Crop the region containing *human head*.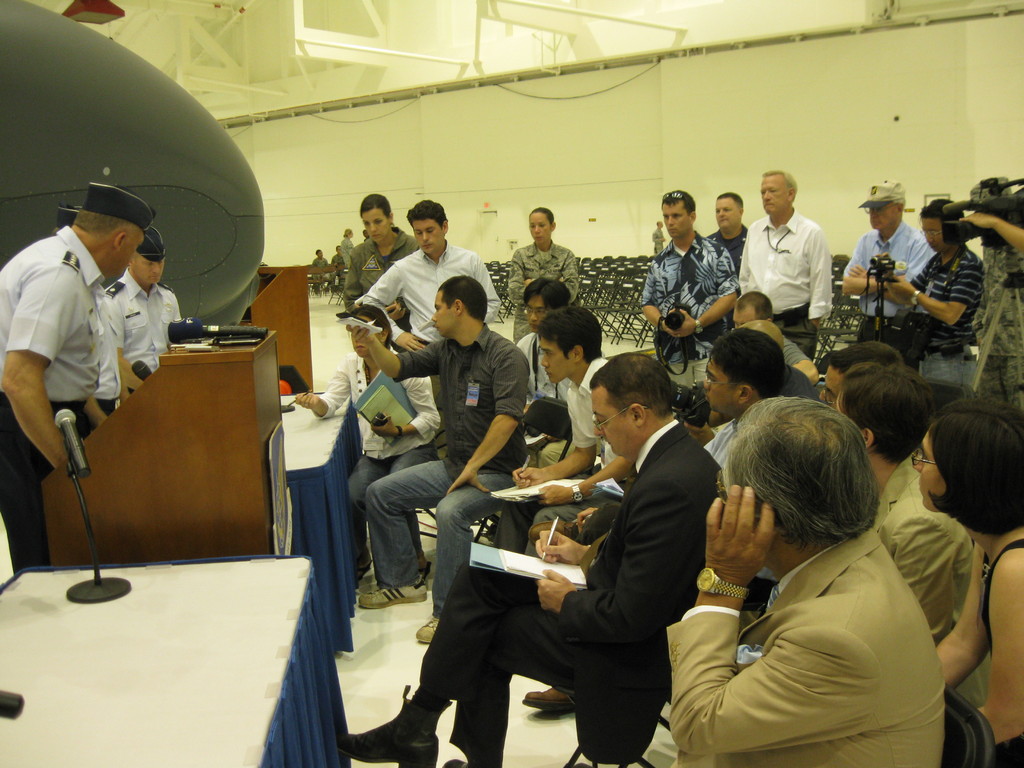
Crop region: 659/189/694/237.
